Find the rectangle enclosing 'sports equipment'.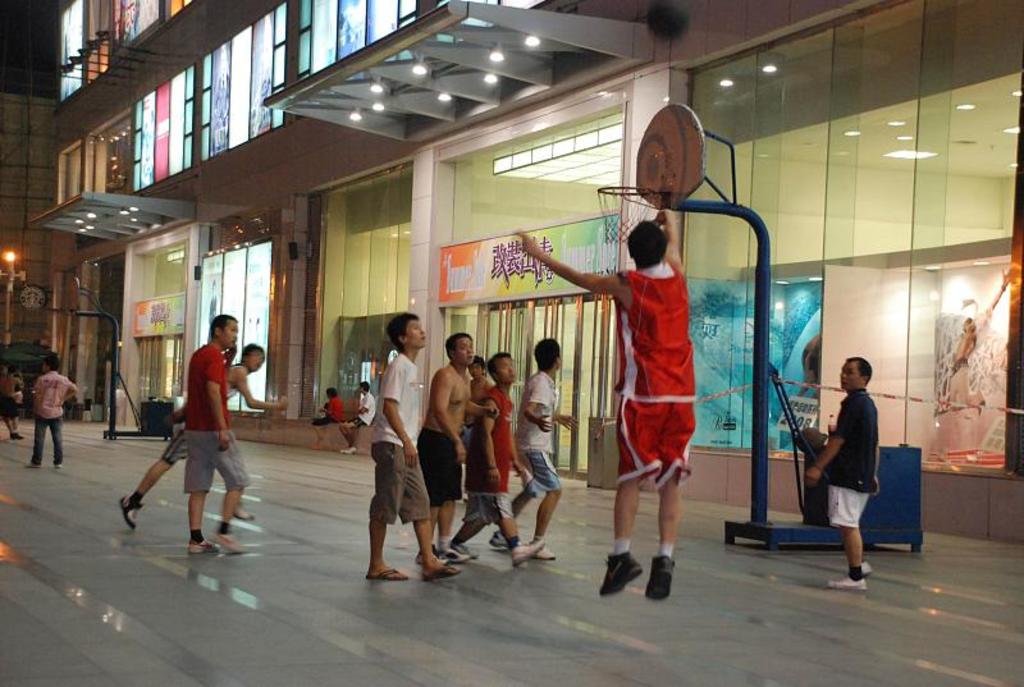
596 553 645 596.
